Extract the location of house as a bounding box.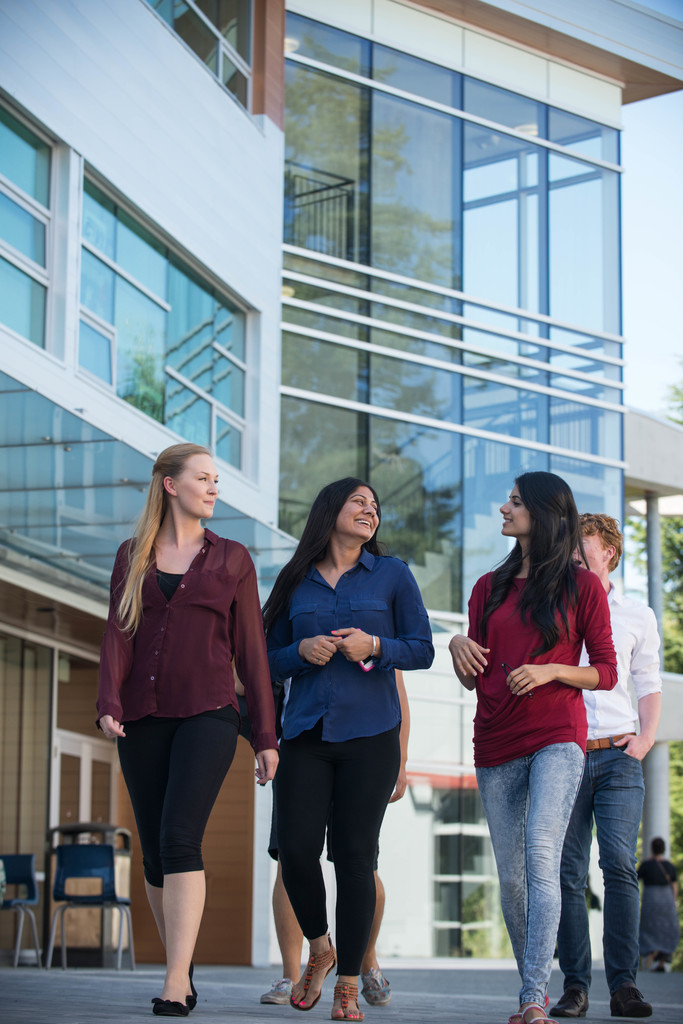
0, 0, 682, 966.
